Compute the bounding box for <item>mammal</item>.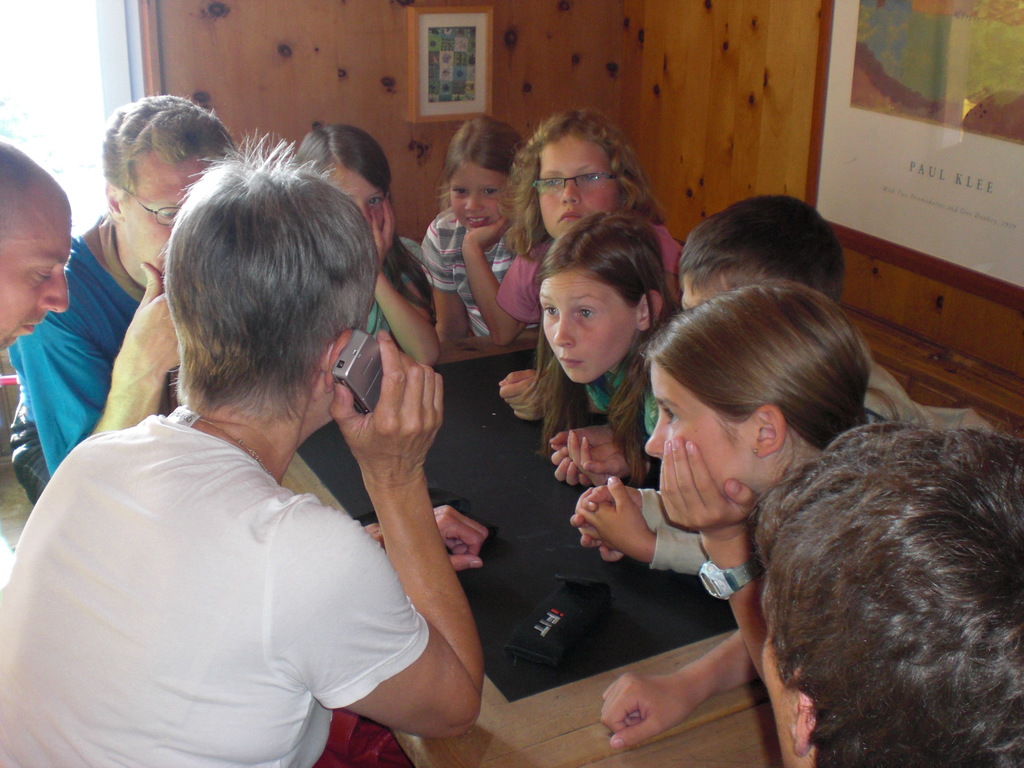
bbox=(569, 191, 914, 570).
